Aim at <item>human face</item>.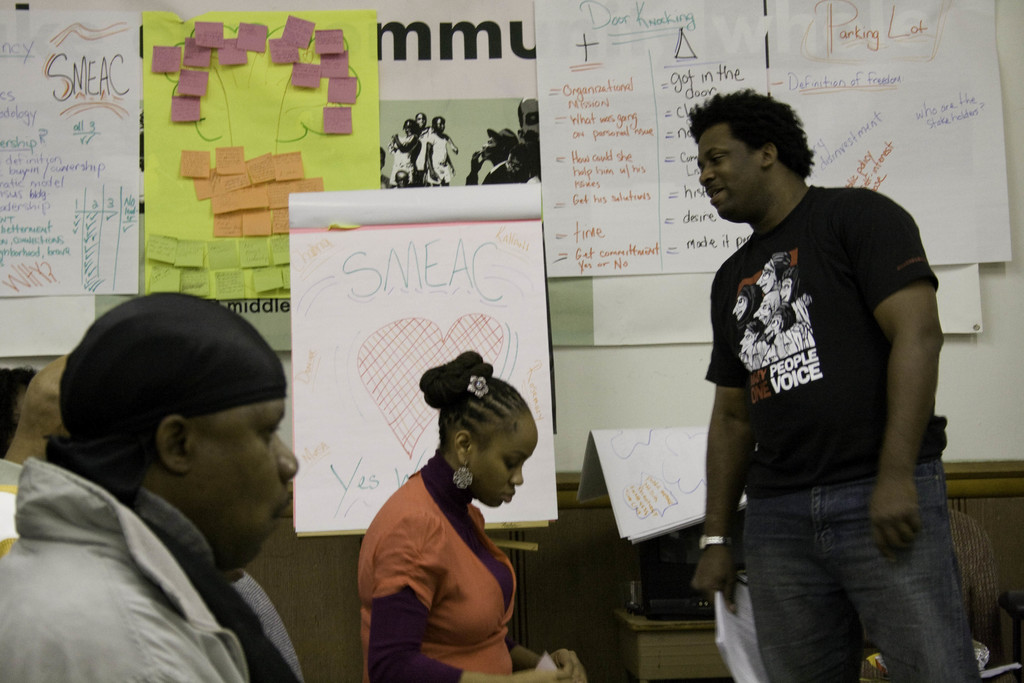
Aimed at box(186, 394, 298, 568).
